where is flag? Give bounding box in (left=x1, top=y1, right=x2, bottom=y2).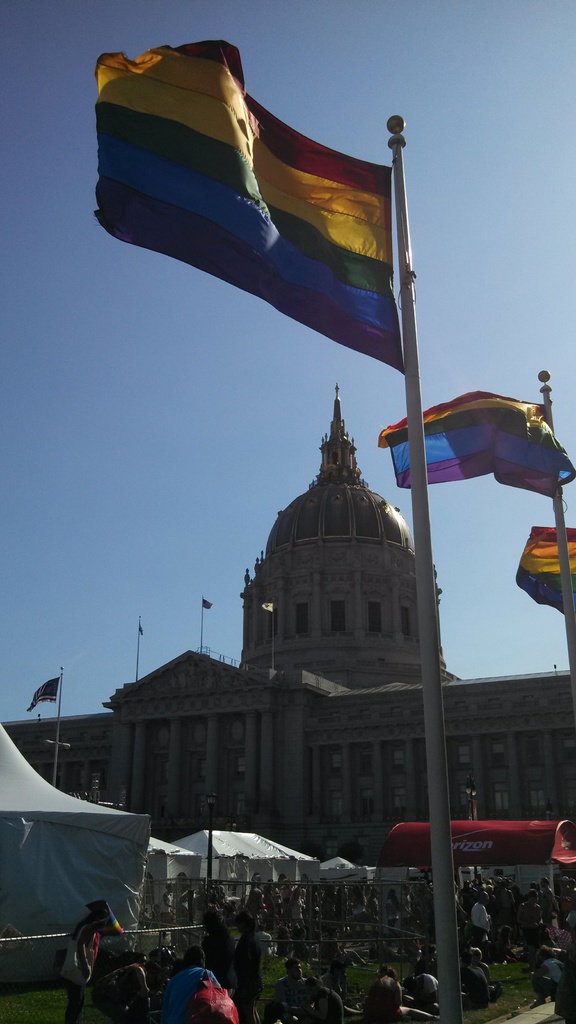
(left=83, top=40, right=402, bottom=392).
